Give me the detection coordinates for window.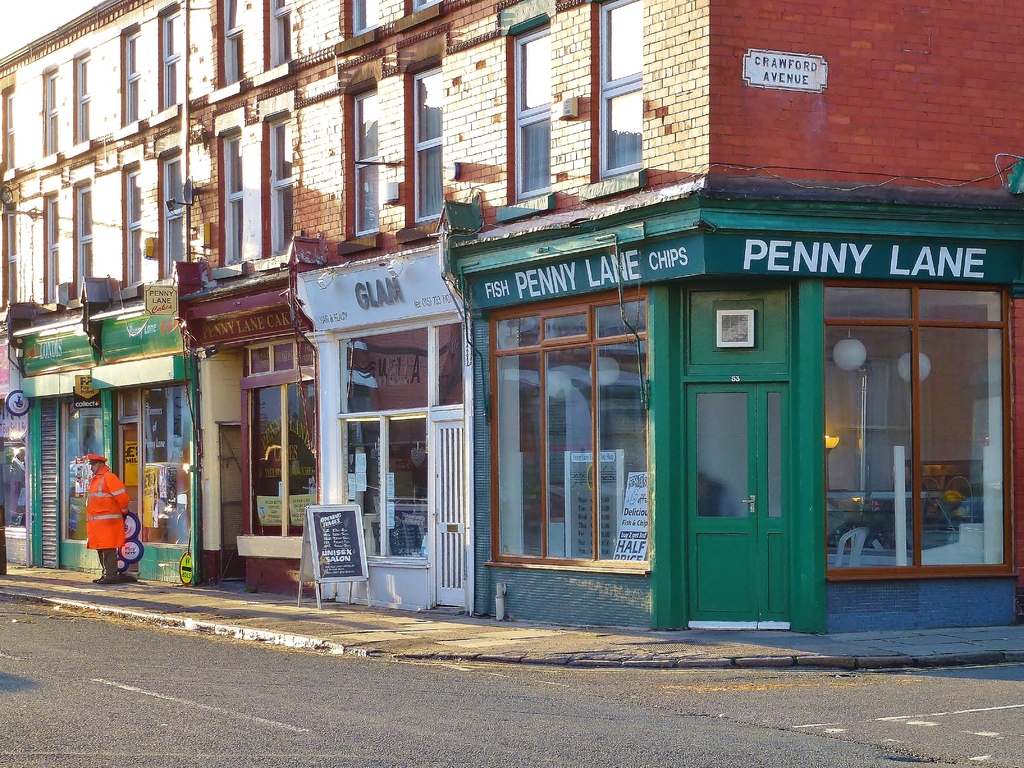
left=2, top=88, right=17, bottom=175.
